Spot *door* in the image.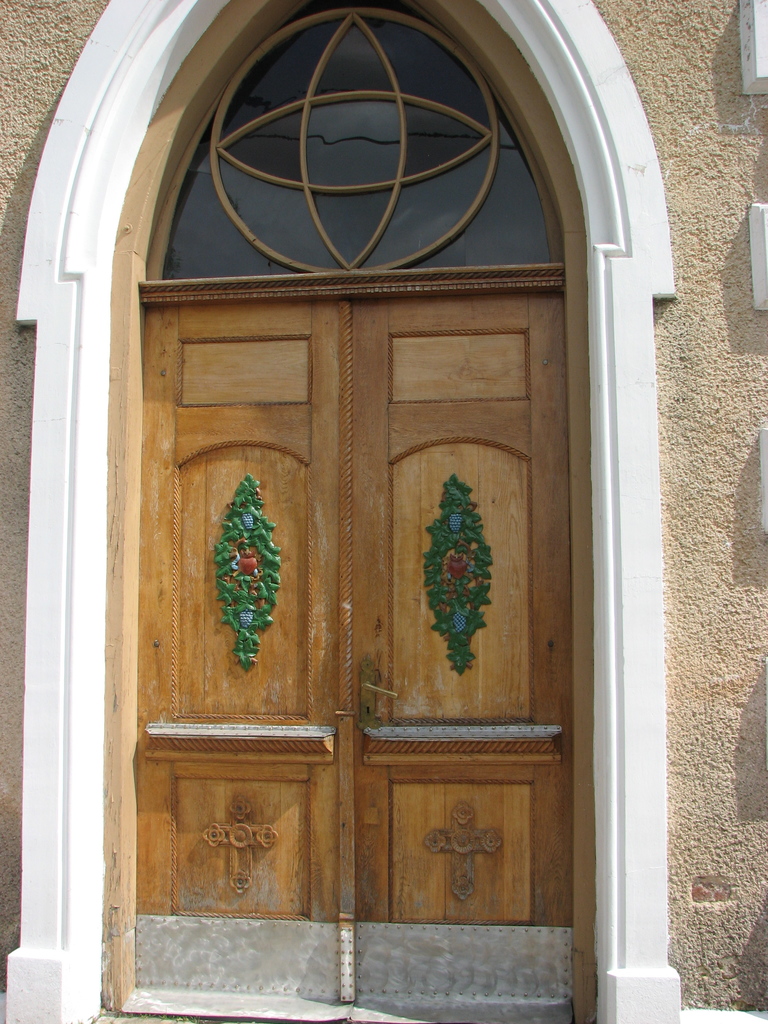
*door* found at bbox=[96, 291, 580, 1023].
